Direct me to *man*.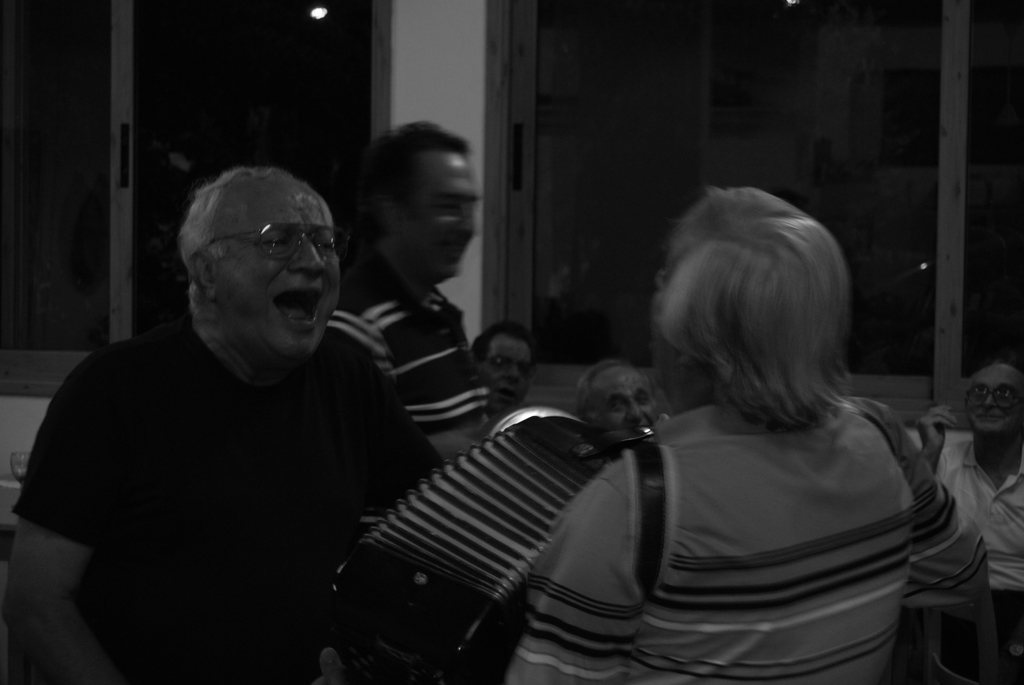
Direction: crop(320, 111, 499, 448).
